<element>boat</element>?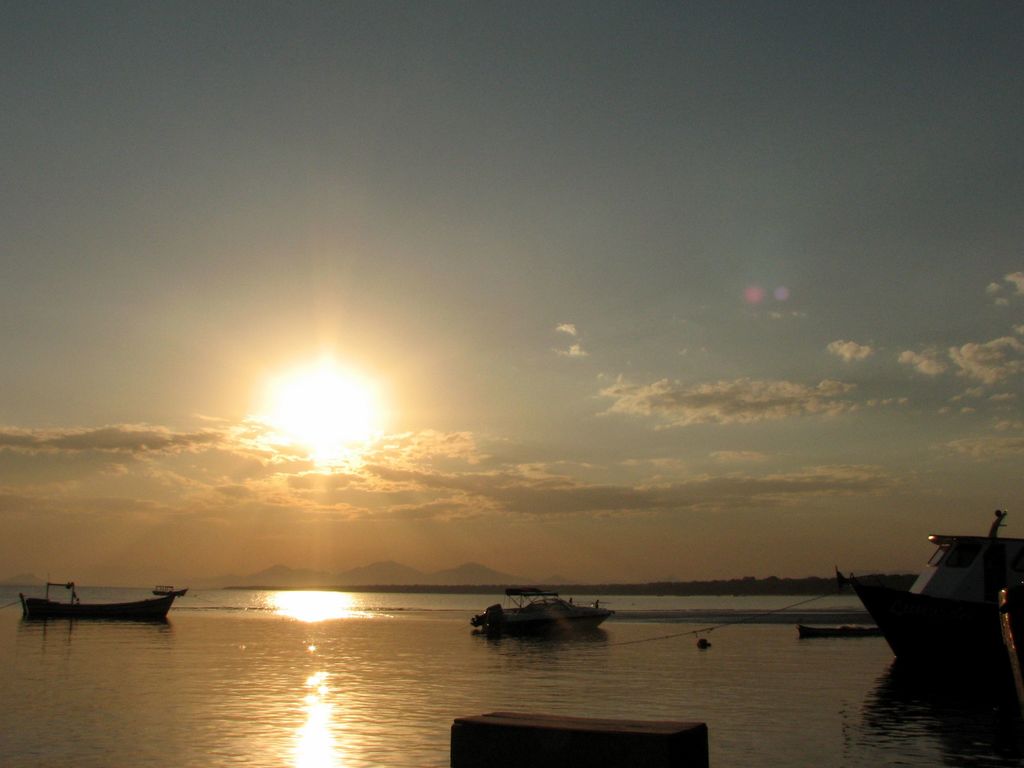
(844, 515, 1020, 681)
